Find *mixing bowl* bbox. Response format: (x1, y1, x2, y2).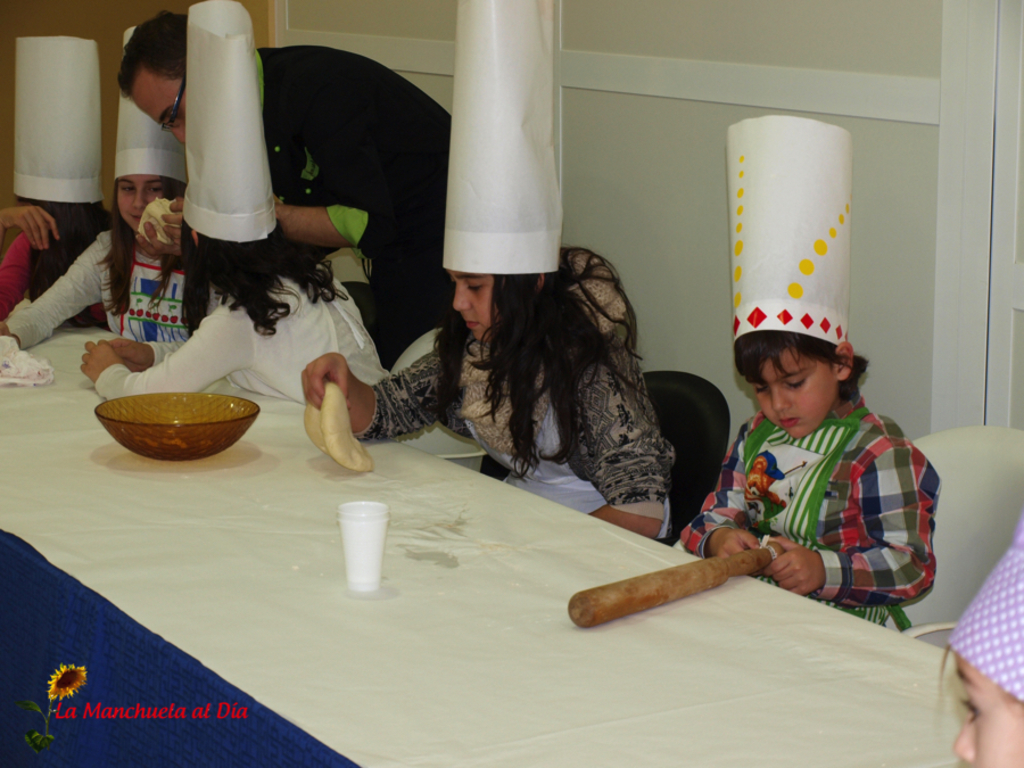
(94, 371, 242, 462).
